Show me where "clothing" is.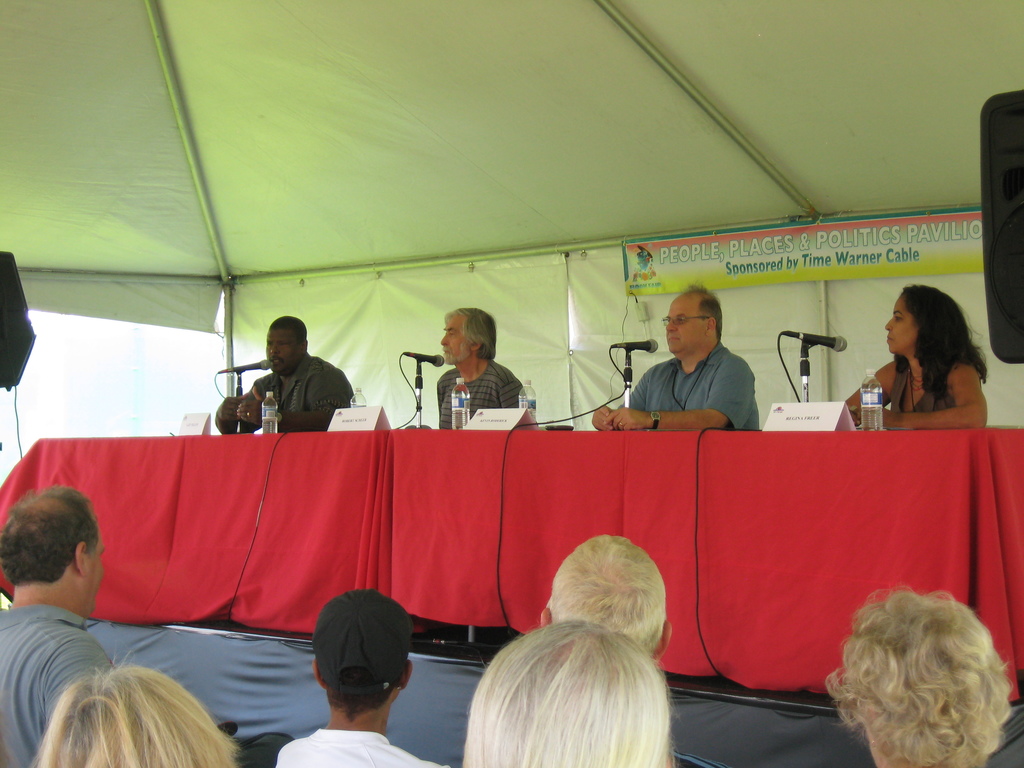
"clothing" is at bbox(610, 340, 767, 437).
